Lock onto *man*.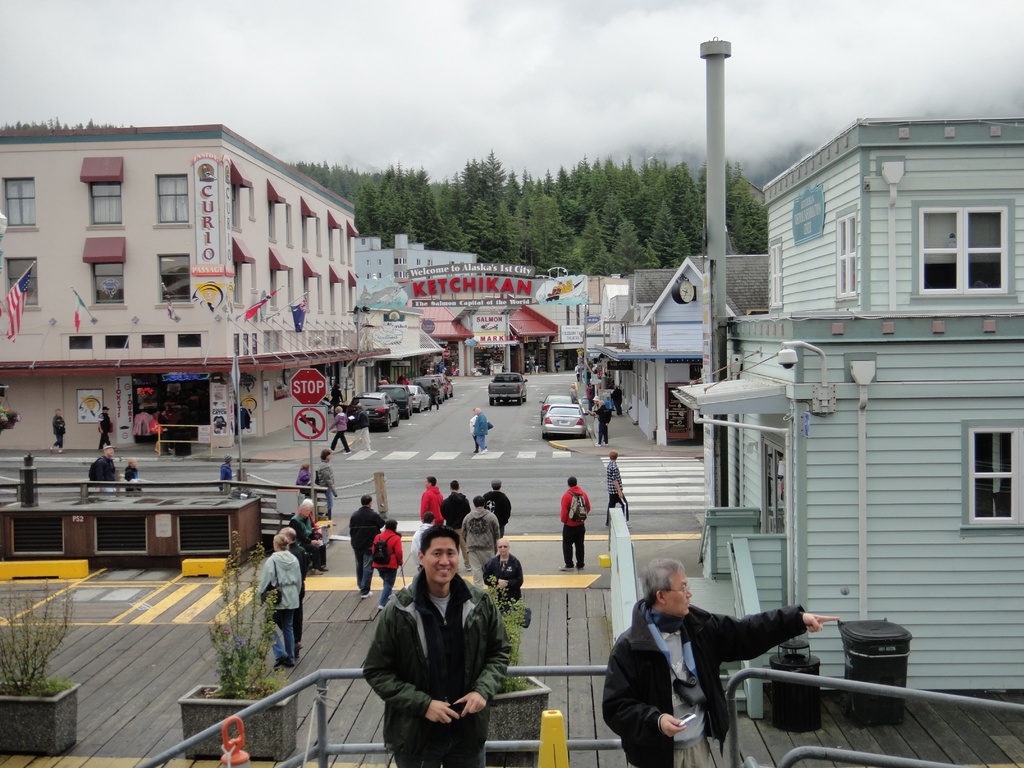
Locked: (419, 479, 445, 524).
